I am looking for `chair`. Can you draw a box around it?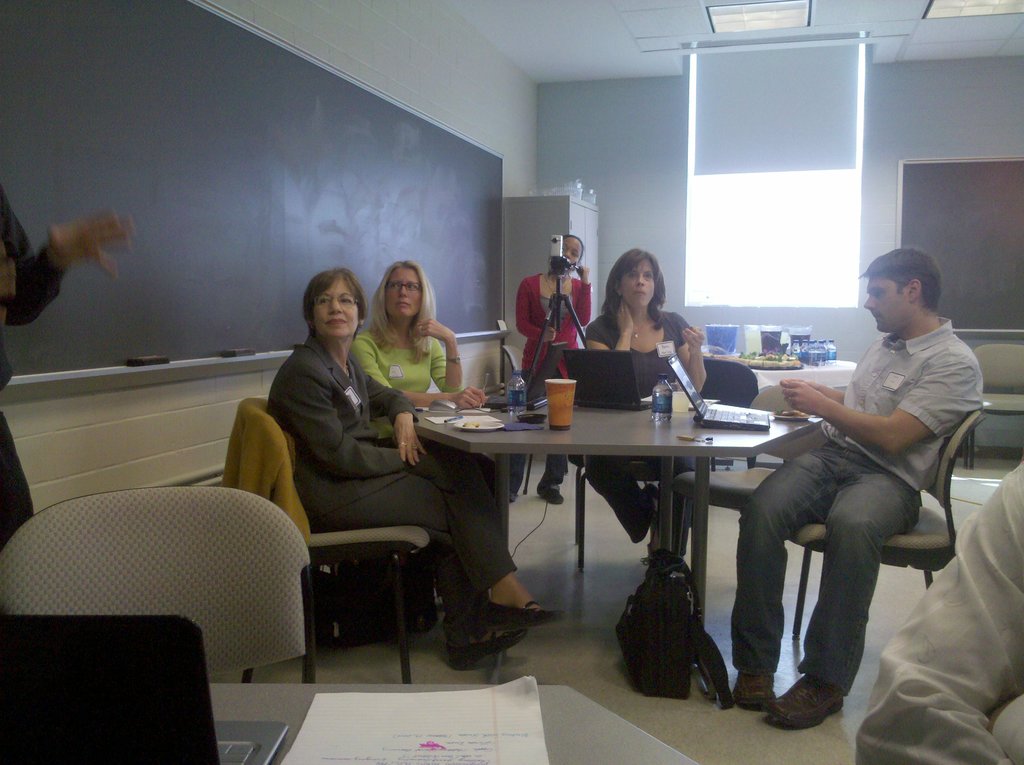
Sure, the bounding box is [785,415,981,636].
